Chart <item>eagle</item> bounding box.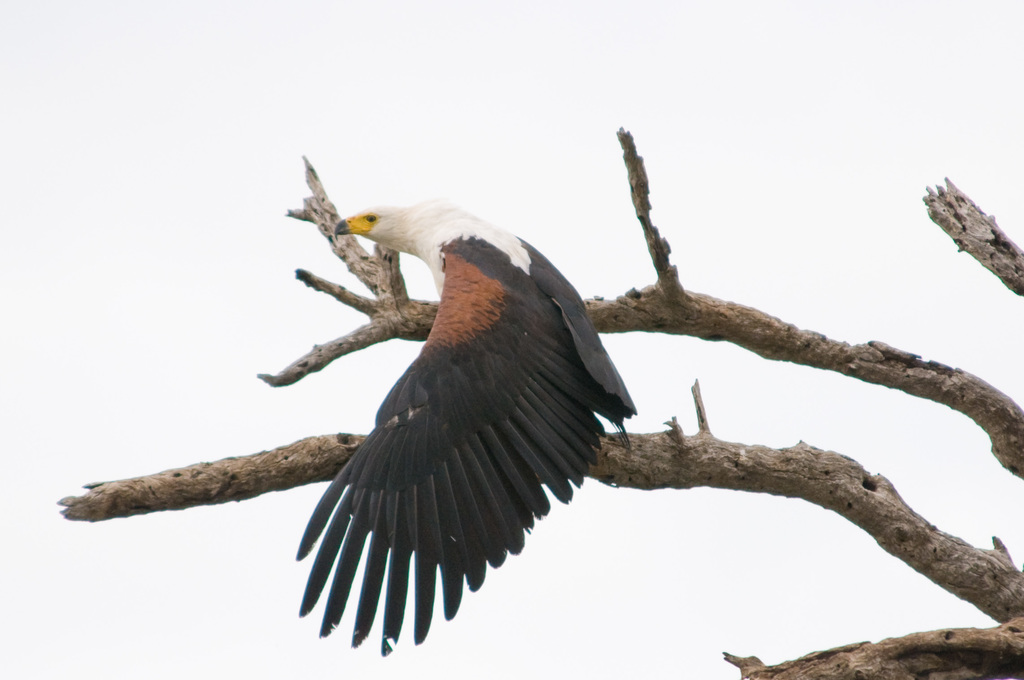
Charted: 296/198/639/656.
